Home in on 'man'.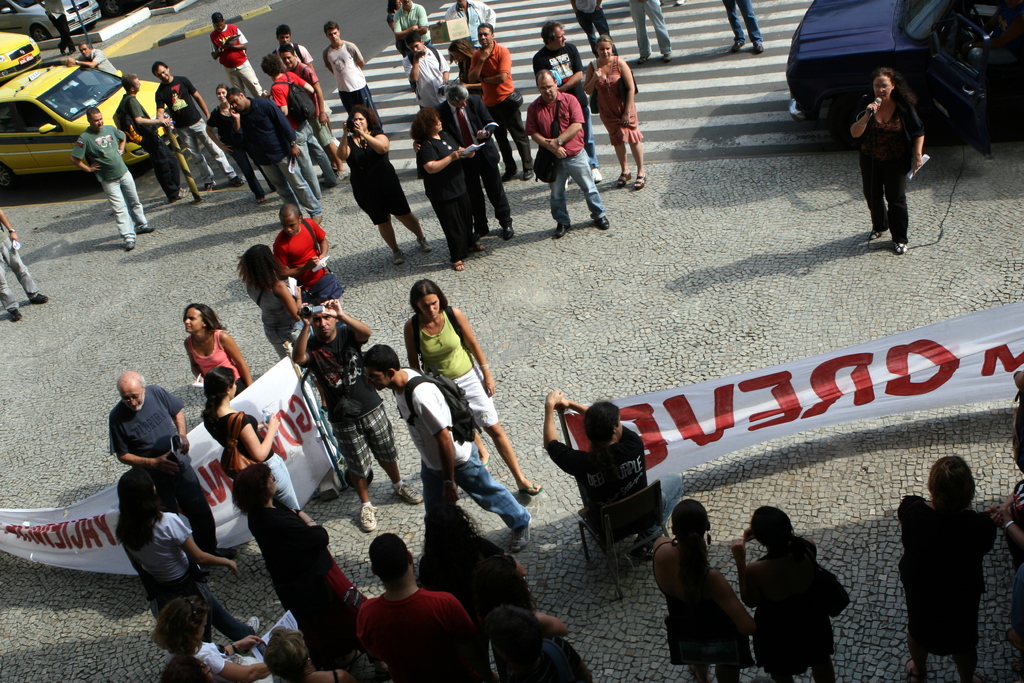
Homed in at region(114, 73, 184, 206).
